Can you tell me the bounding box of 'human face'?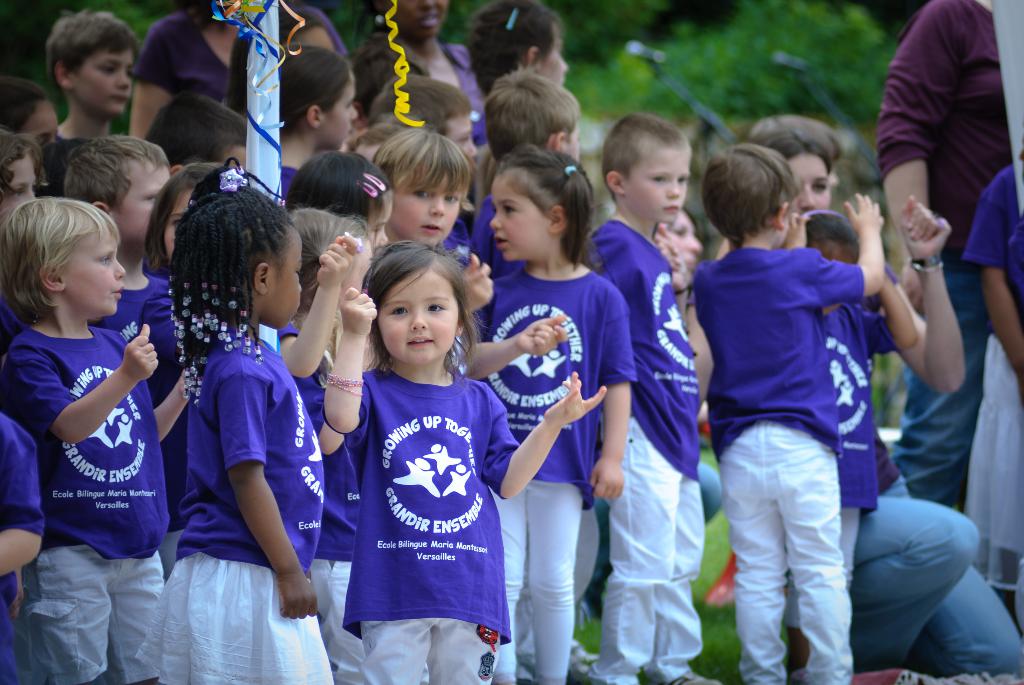
locate(23, 101, 60, 148).
